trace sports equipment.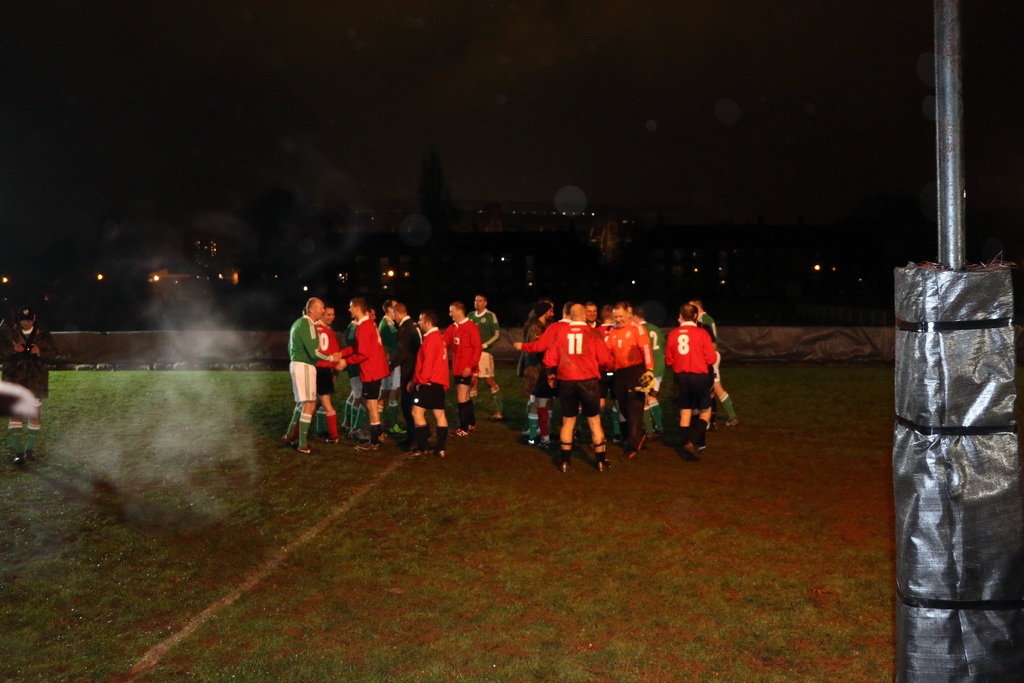
Traced to <box>403,447,430,461</box>.
